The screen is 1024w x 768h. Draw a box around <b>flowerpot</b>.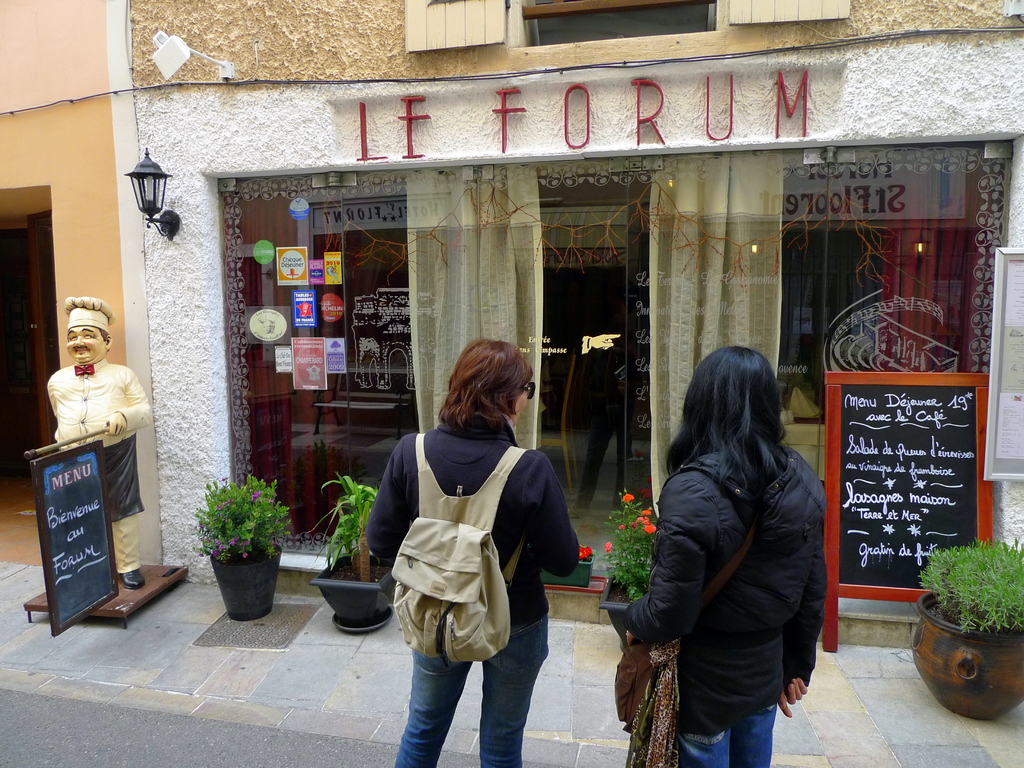
{"x1": 591, "y1": 569, "x2": 629, "y2": 647}.
